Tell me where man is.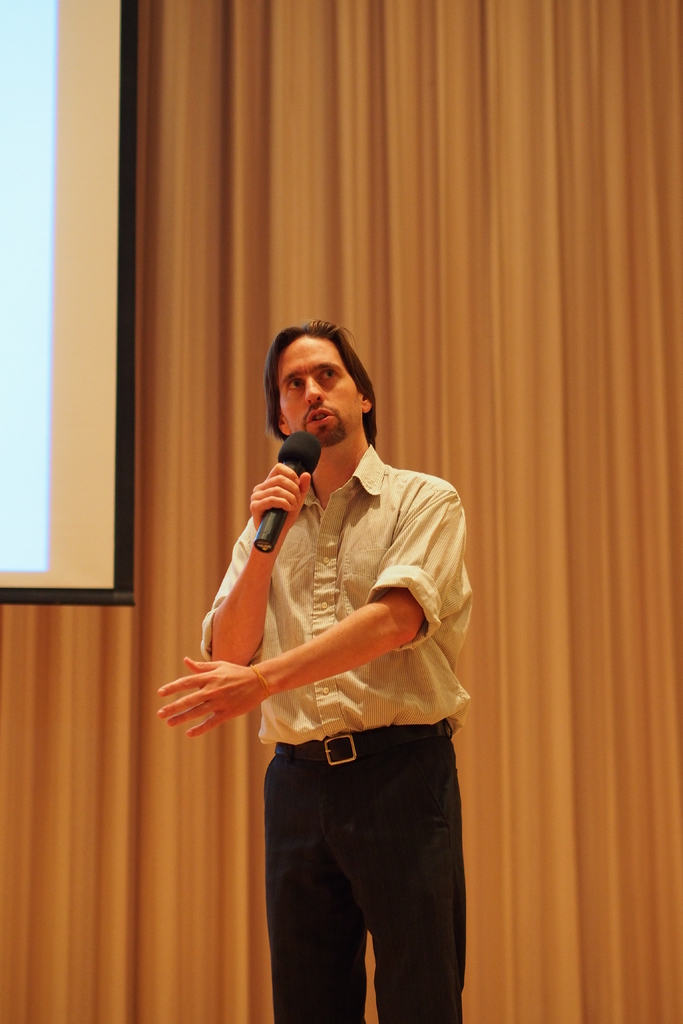
man is at x1=186 y1=291 x2=488 y2=1001.
